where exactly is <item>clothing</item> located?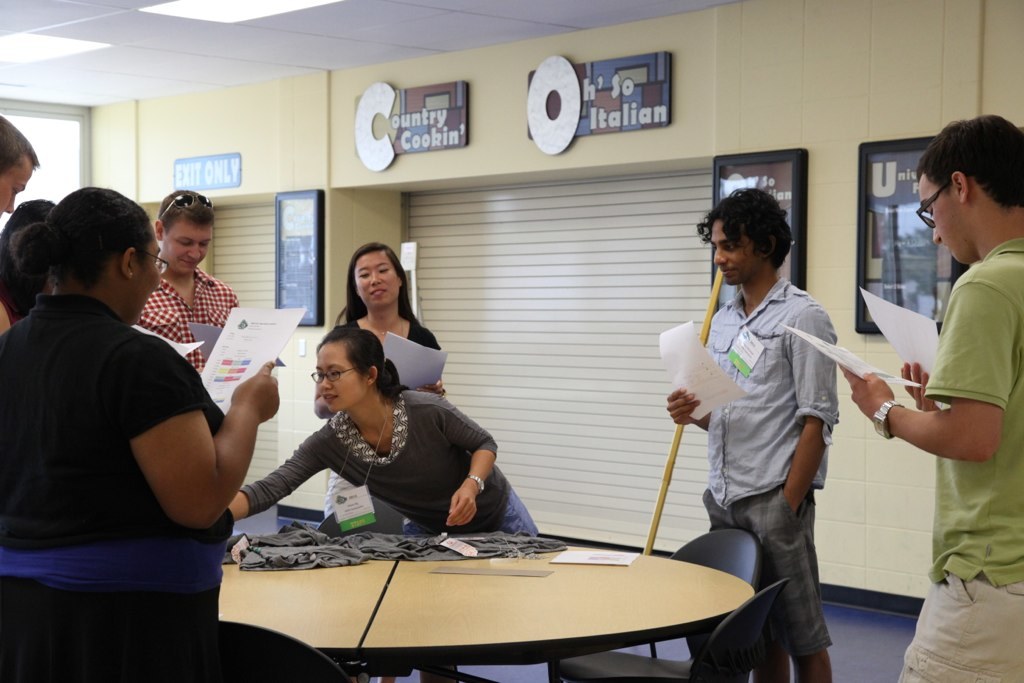
Its bounding box is 132, 260, 239, 375.
